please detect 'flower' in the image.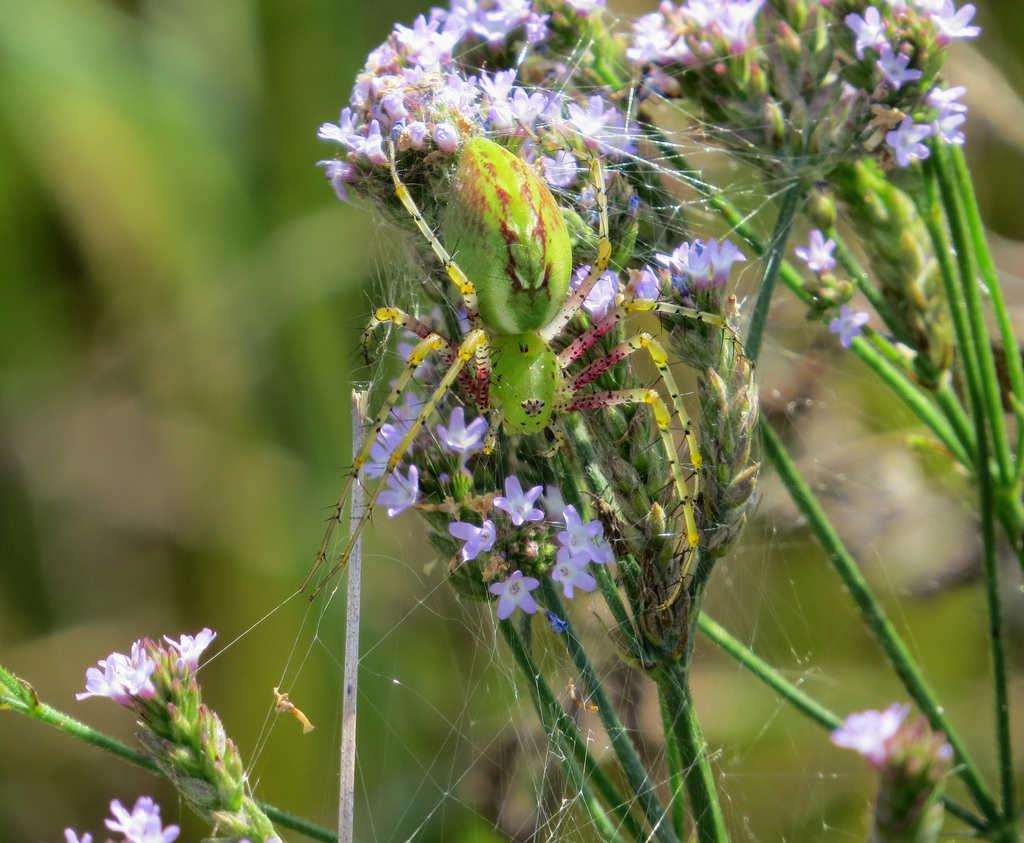
bbox=[829, 699, 907, 759].
